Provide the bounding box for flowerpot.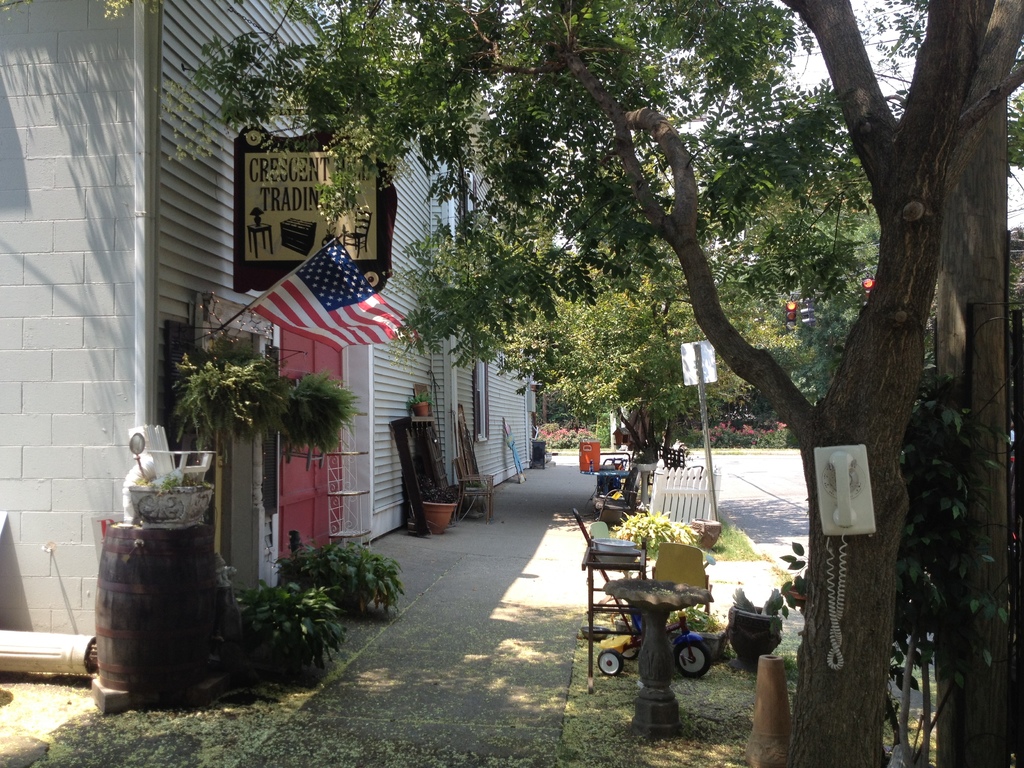
(x1=422, y1=499, x2=456, y2=534).
